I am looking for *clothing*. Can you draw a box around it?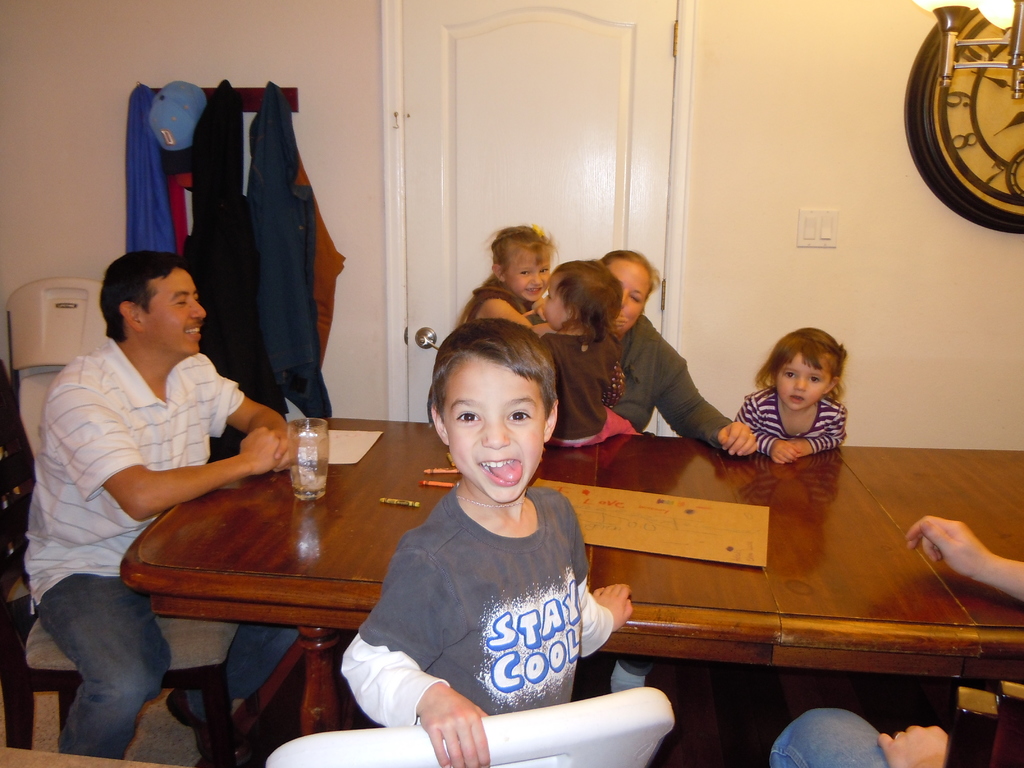
Sure, the bounding box is 123, 83, 176, 254.
